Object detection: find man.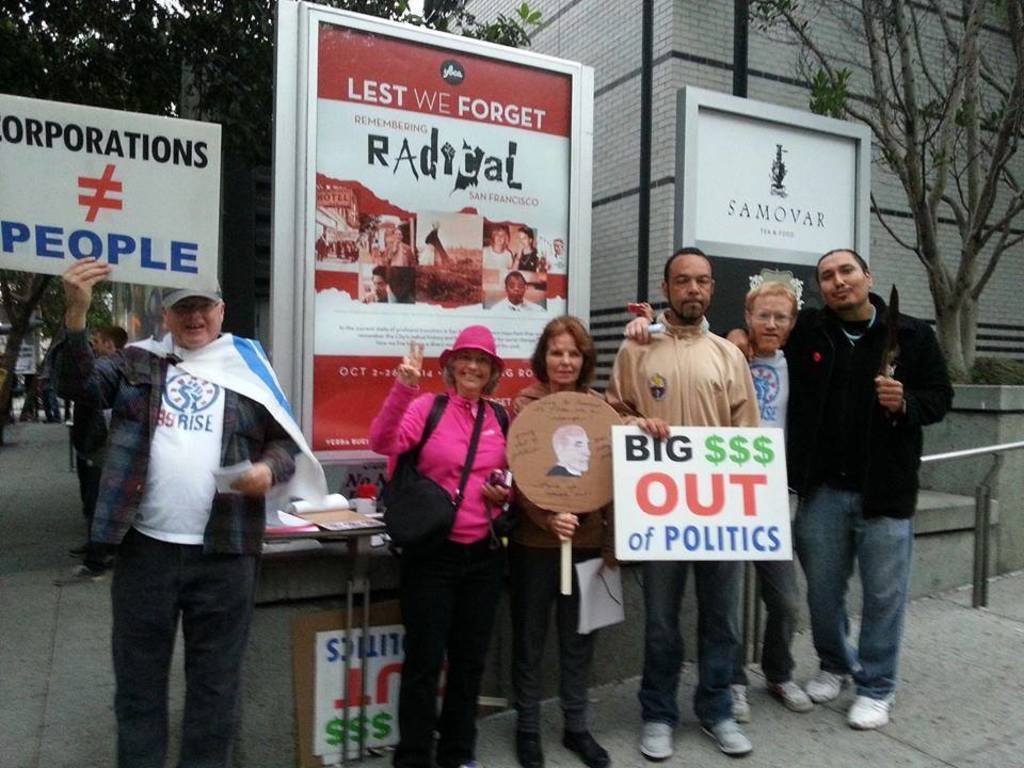
box=[607, 245, 764, 755].
